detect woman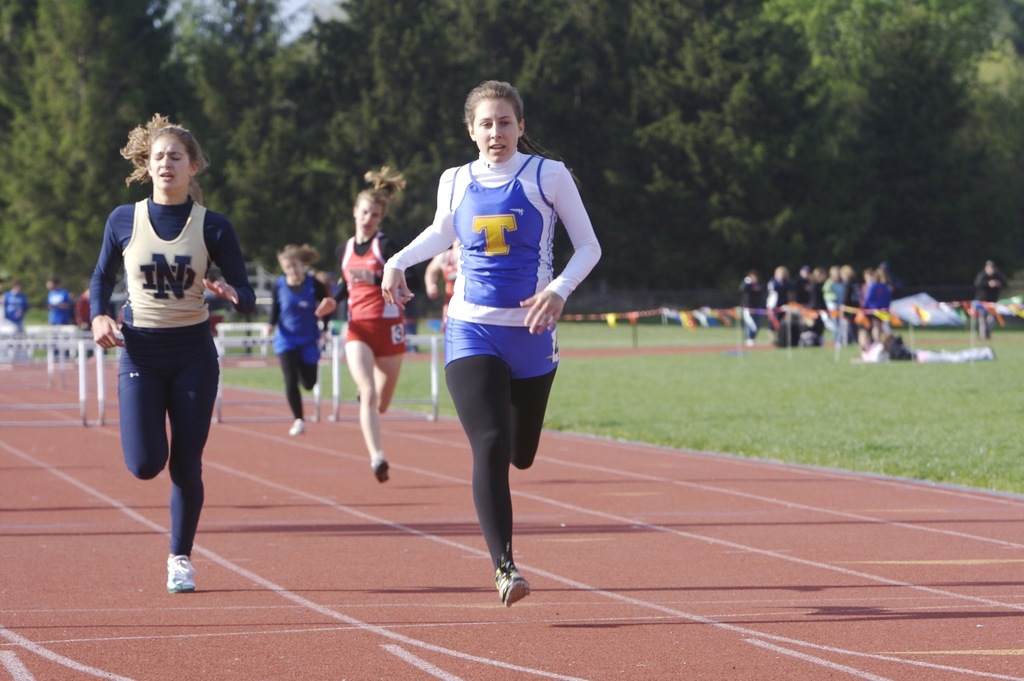
left=260, top=240, right=334, bottom=432
